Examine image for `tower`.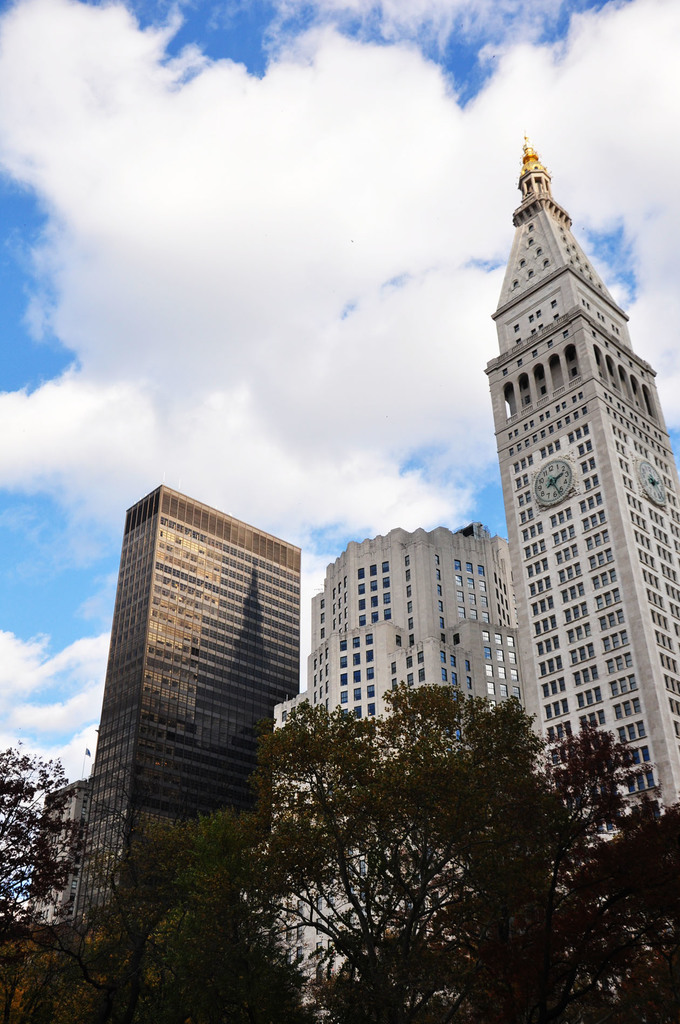
Examination result: bbox=[70, 479, 306, 925].
